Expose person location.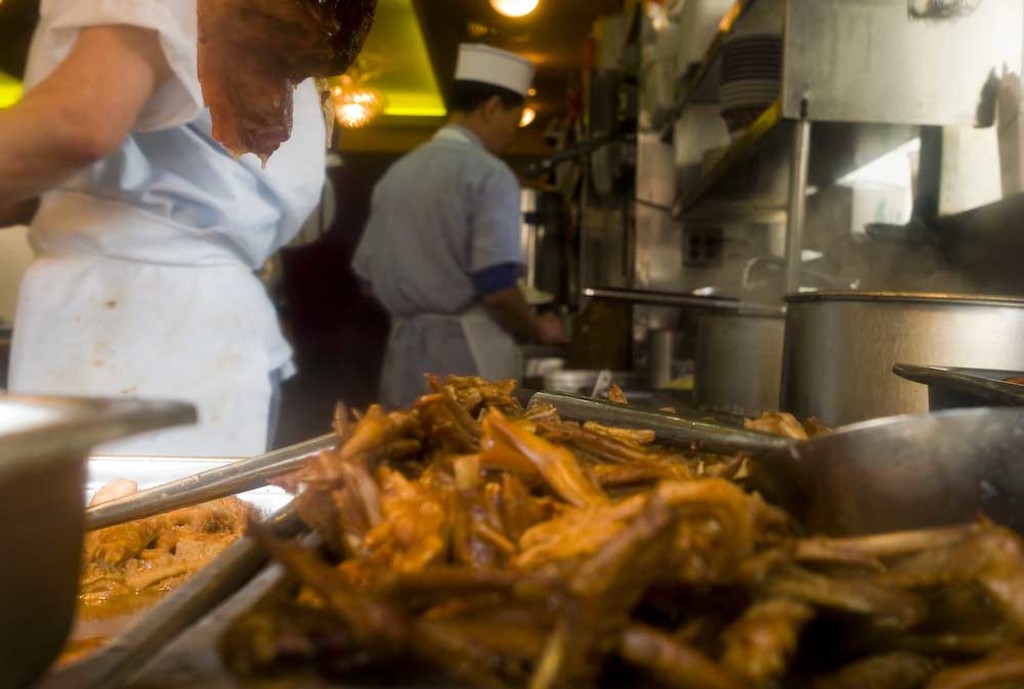
Exposed at (x1=346, y1=66, x2=542, y2=394).
